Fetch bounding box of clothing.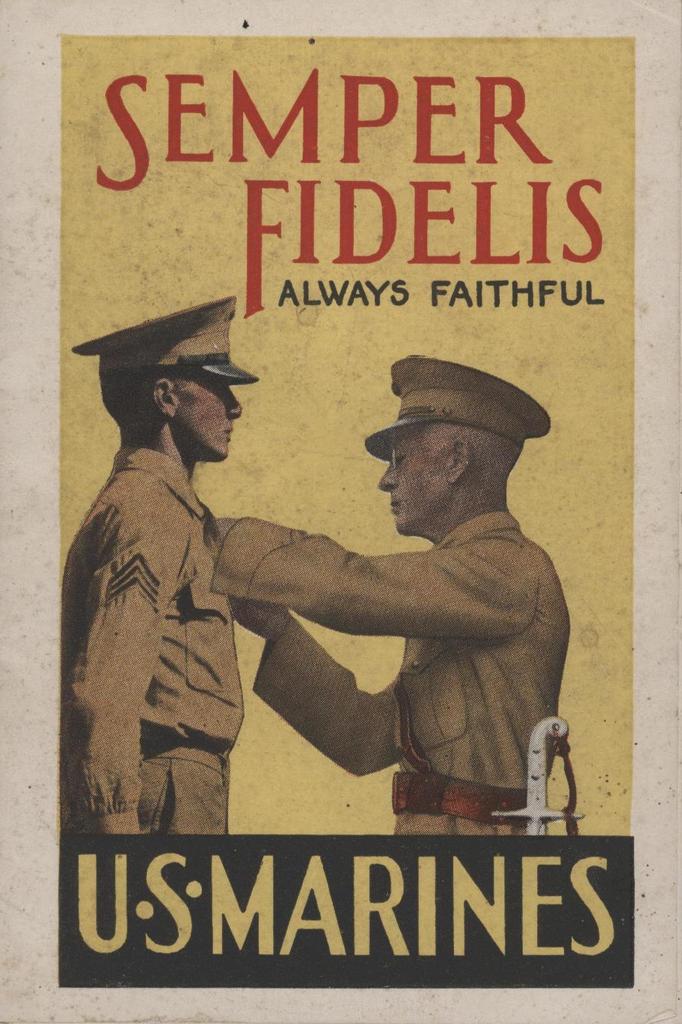
Bbox: bbox=(219, 511, 575, 840).
